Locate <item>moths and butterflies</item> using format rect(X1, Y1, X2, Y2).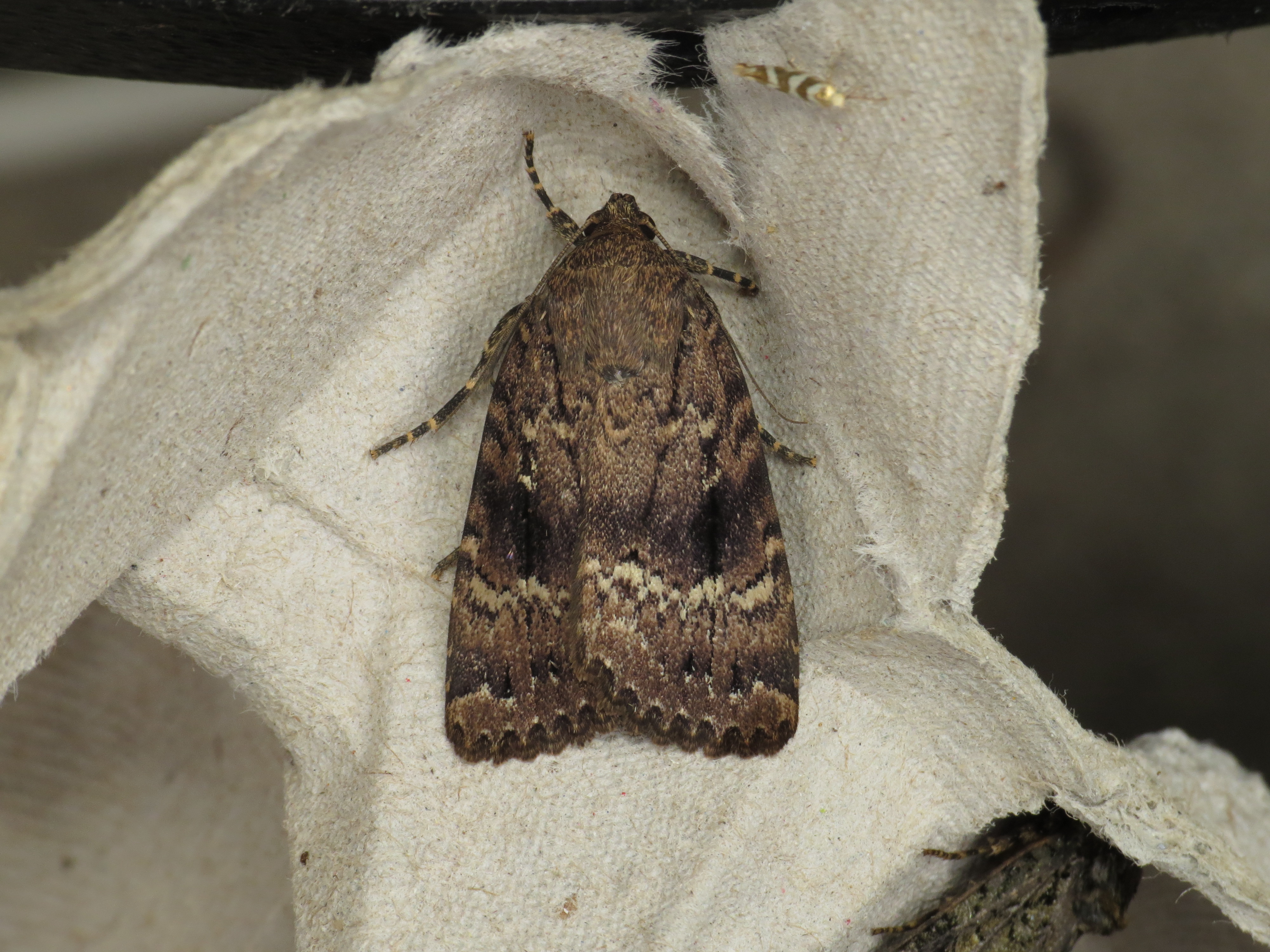
rect(275, 255, 363, 302).
